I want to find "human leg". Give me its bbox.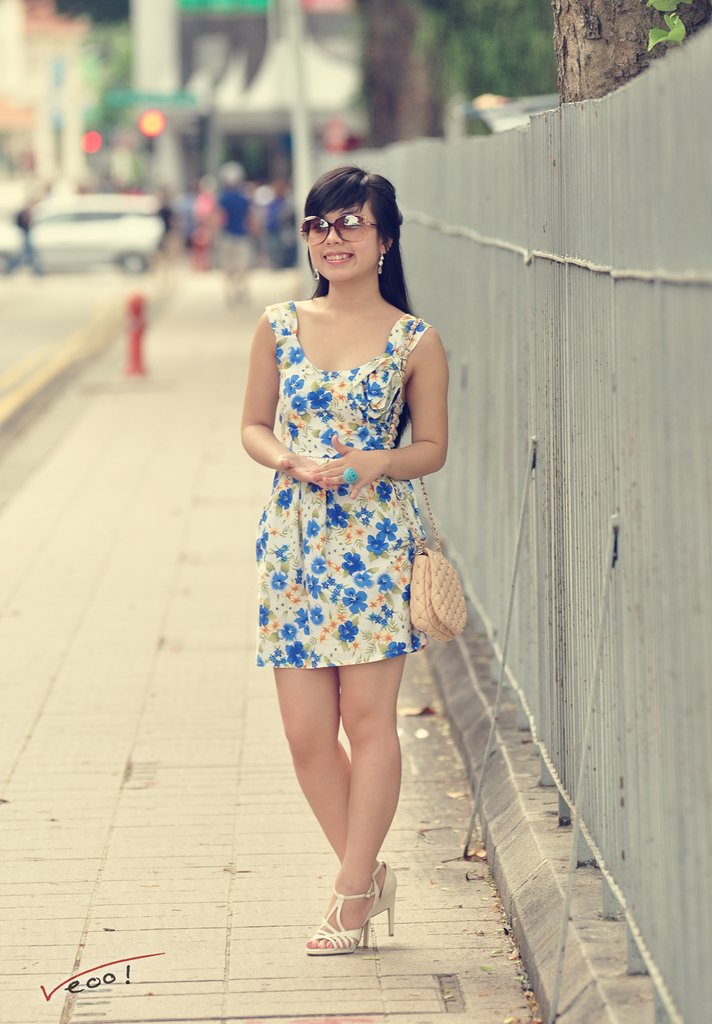
[left=257, top=508, right=401, bottom=932].
